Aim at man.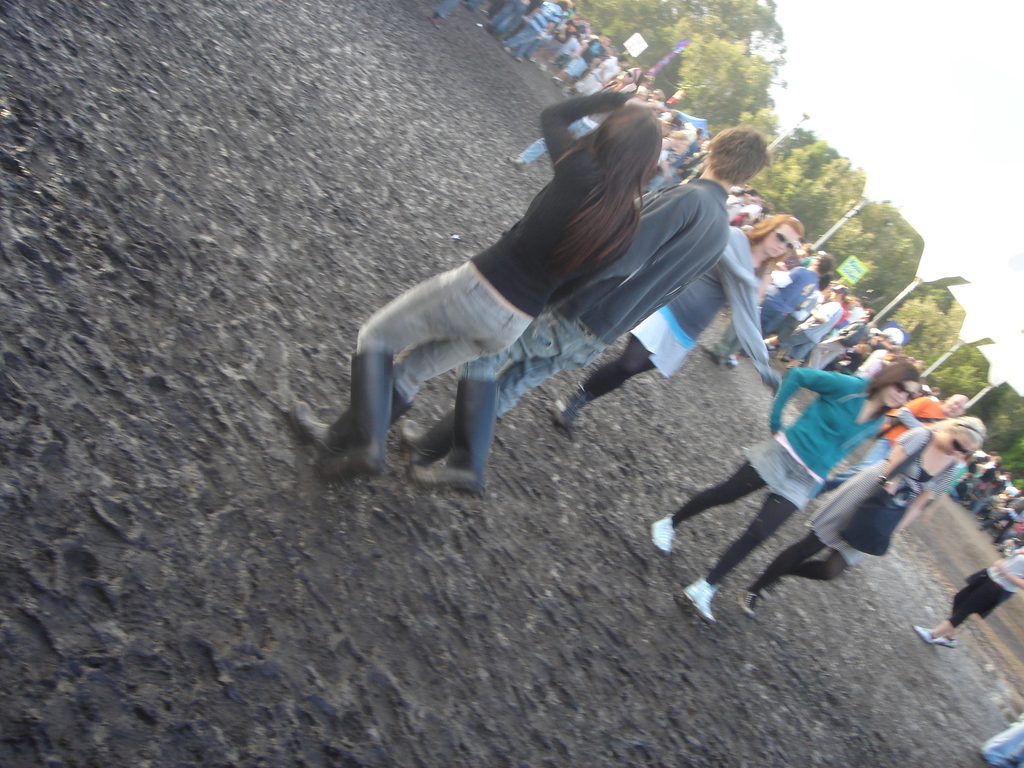
Aimed at select_region(568, 54, 625, 95).
